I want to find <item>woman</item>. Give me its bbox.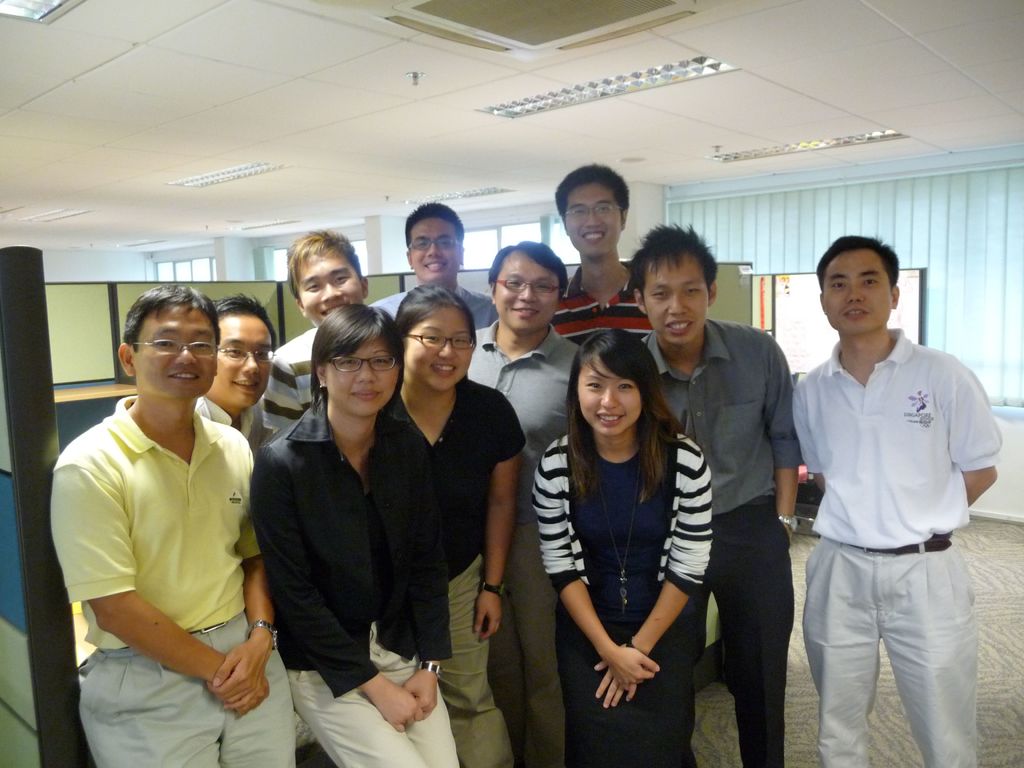
<box>388,280,523,767</box>.
